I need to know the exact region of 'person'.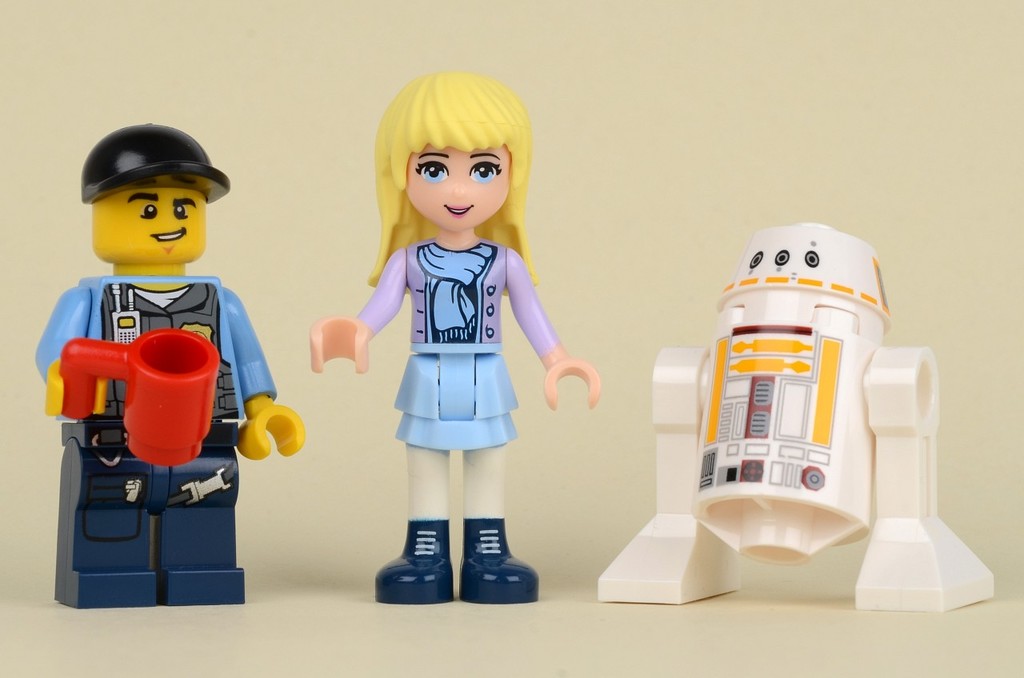
Region: [303,59,604,610].
